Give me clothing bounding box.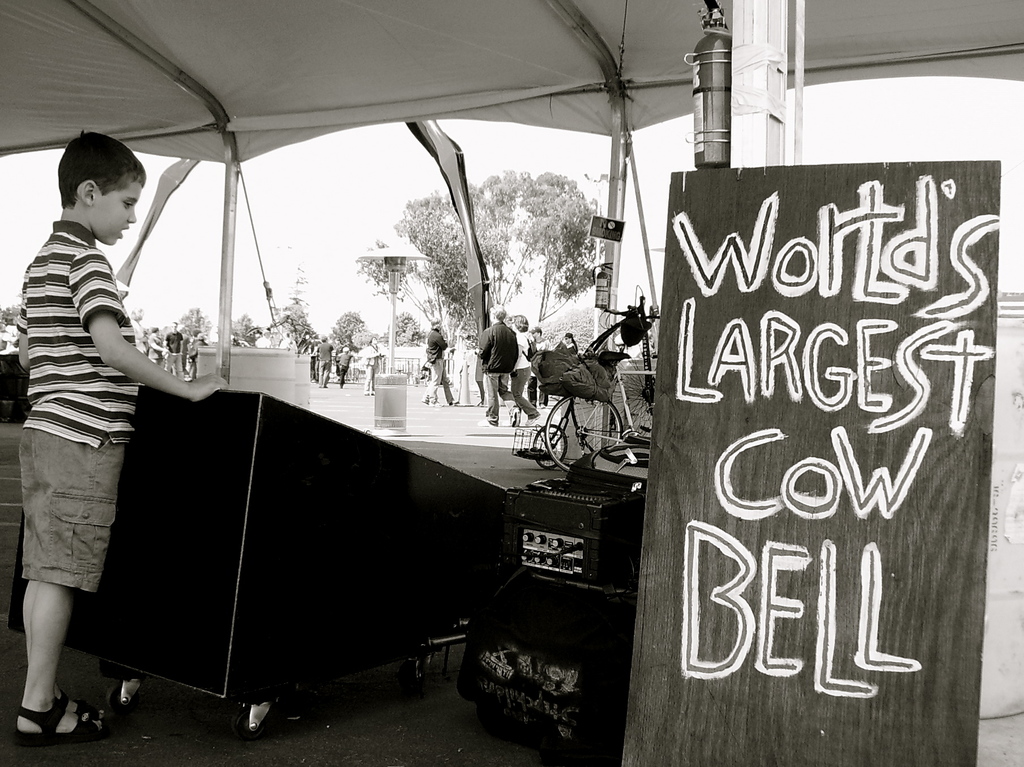
505/331/538/419.
